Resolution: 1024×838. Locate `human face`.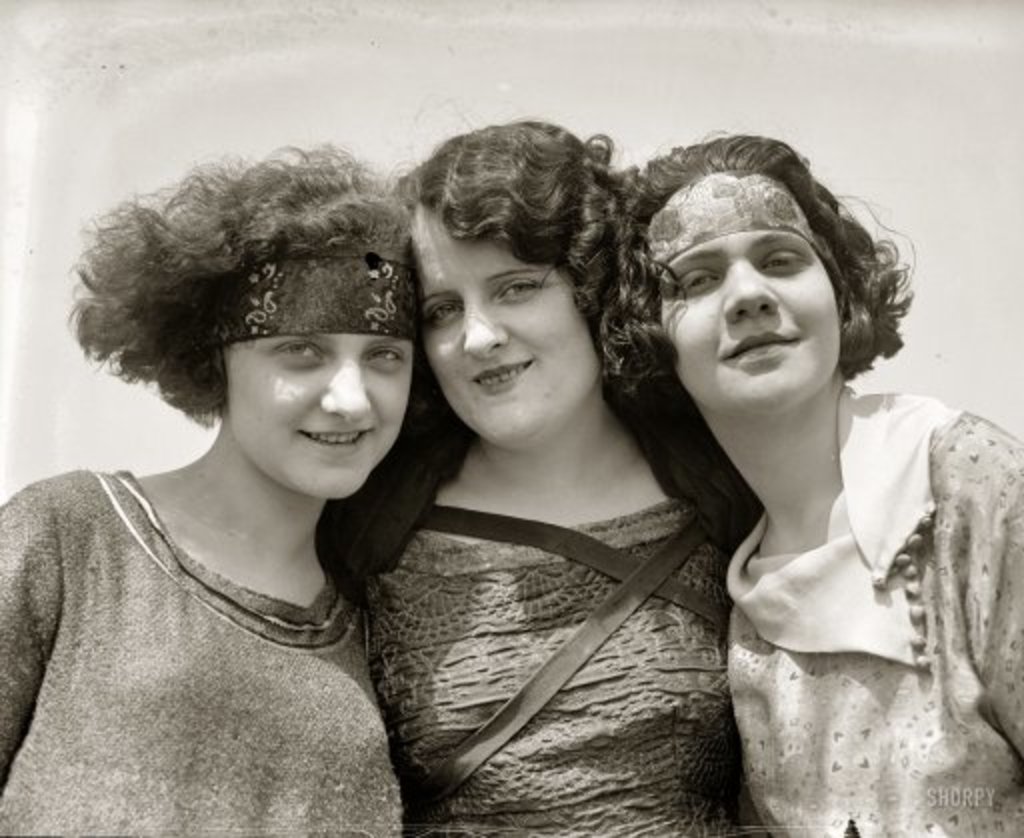
648,174,844,416.
